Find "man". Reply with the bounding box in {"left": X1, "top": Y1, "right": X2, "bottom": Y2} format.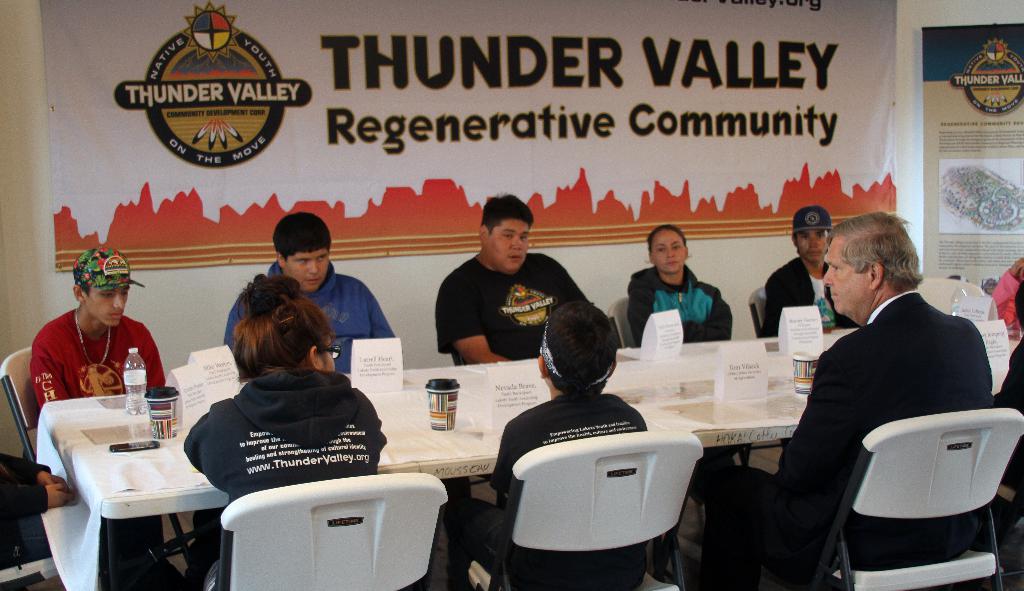
{"left": 764, "top": 219, "right": 1012, "bottom": 530}.
